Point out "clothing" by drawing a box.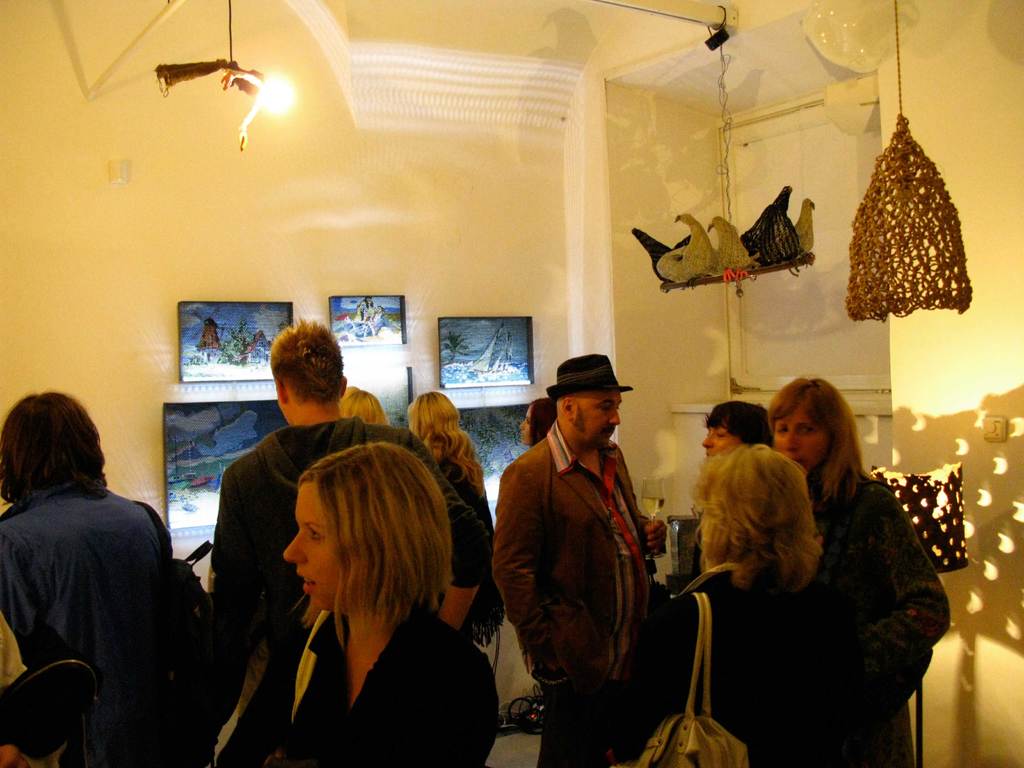
(x1=201, y1=419, x2=492, y2=767).
